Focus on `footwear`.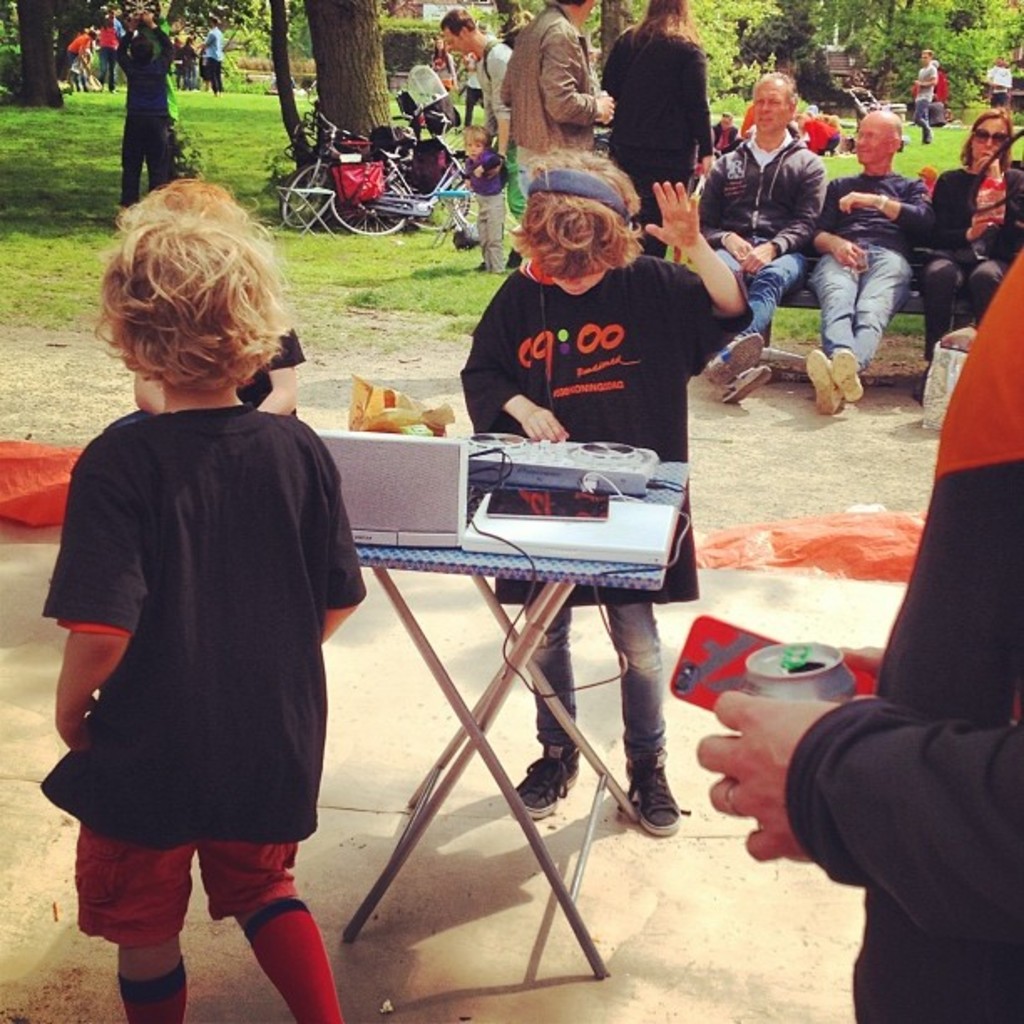
Focused at rect(801, 346, 847, 410).
